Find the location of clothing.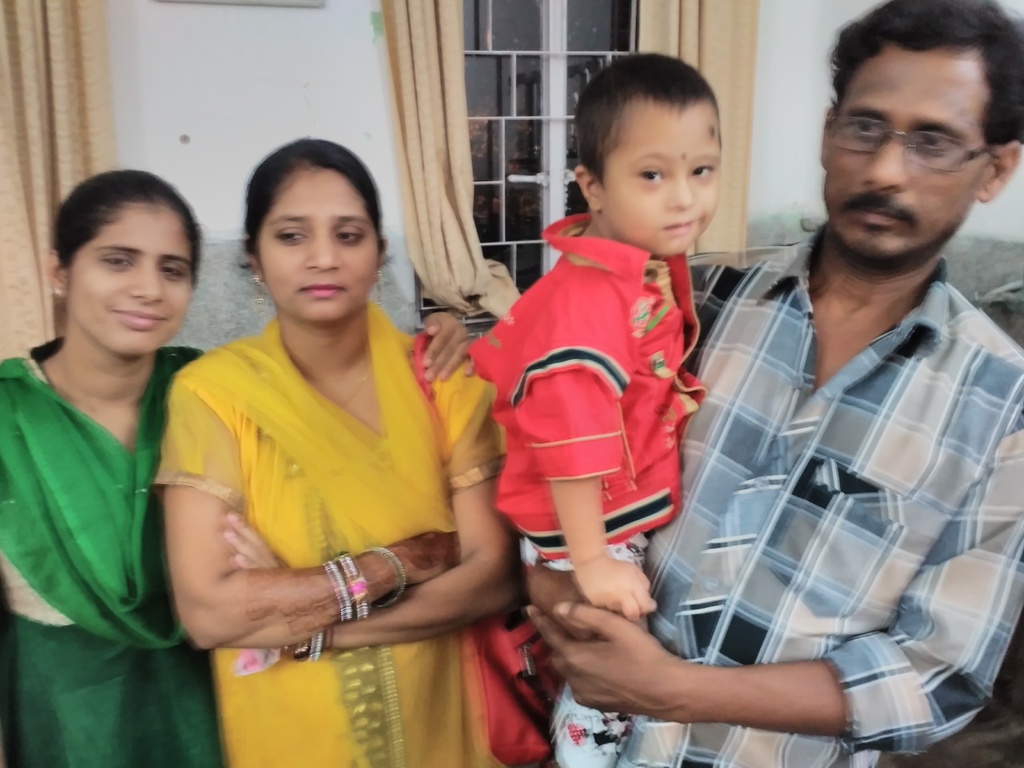
Location: x1=0 y1=335 x2=223 y2=767.
